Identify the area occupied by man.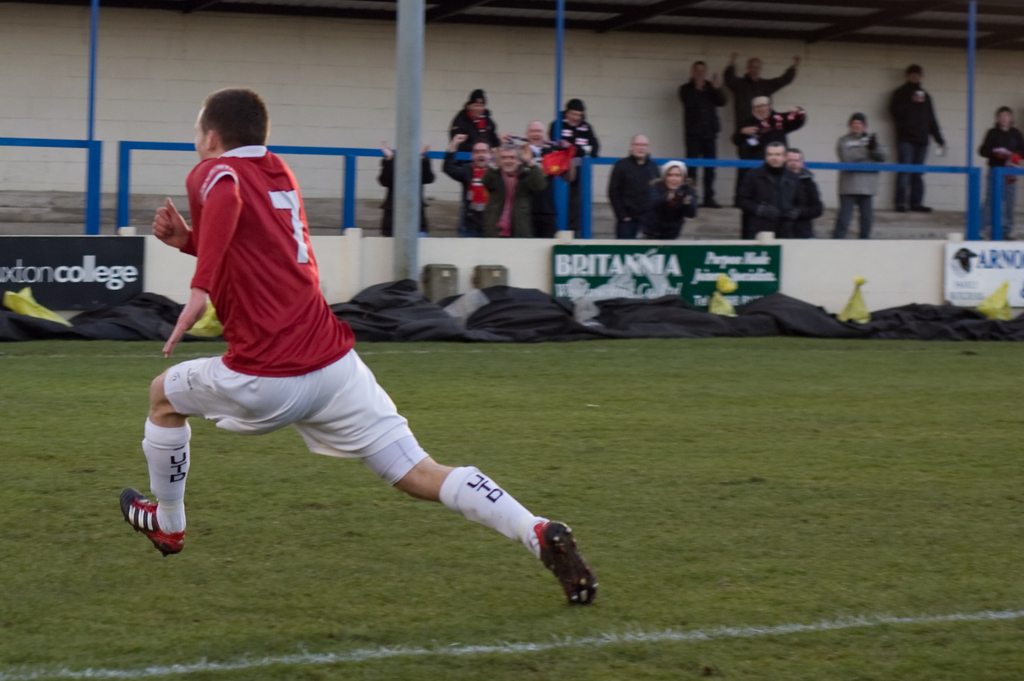
Area: x1=476 y1=143 x2=551 y2=239.
